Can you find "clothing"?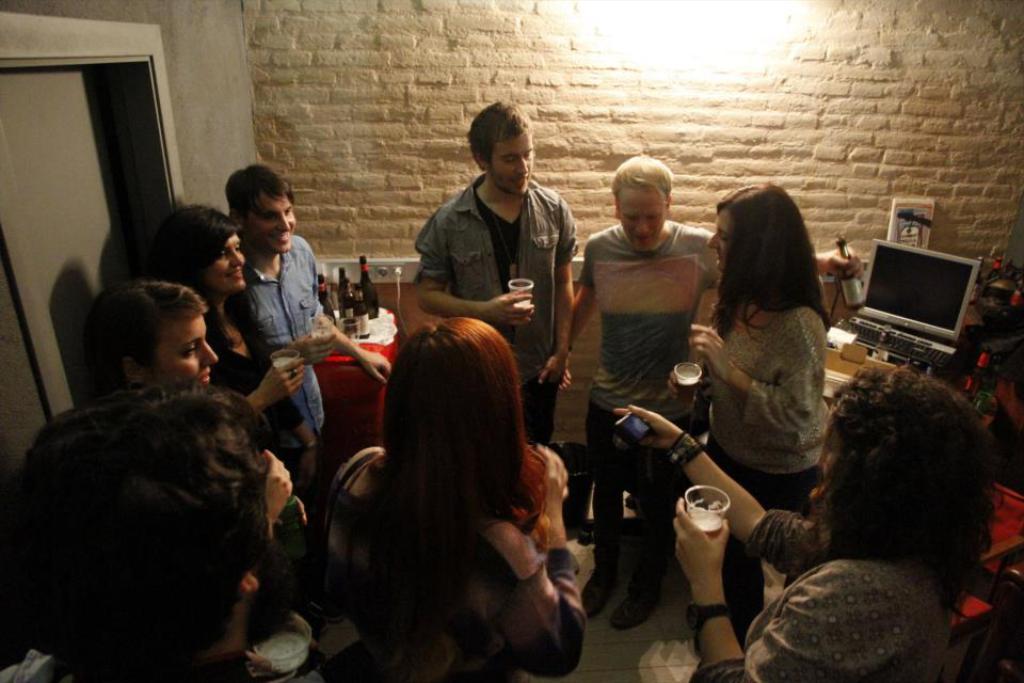
Yes, bounding box: x1=692, y1=506, x2=953, y2=682.
